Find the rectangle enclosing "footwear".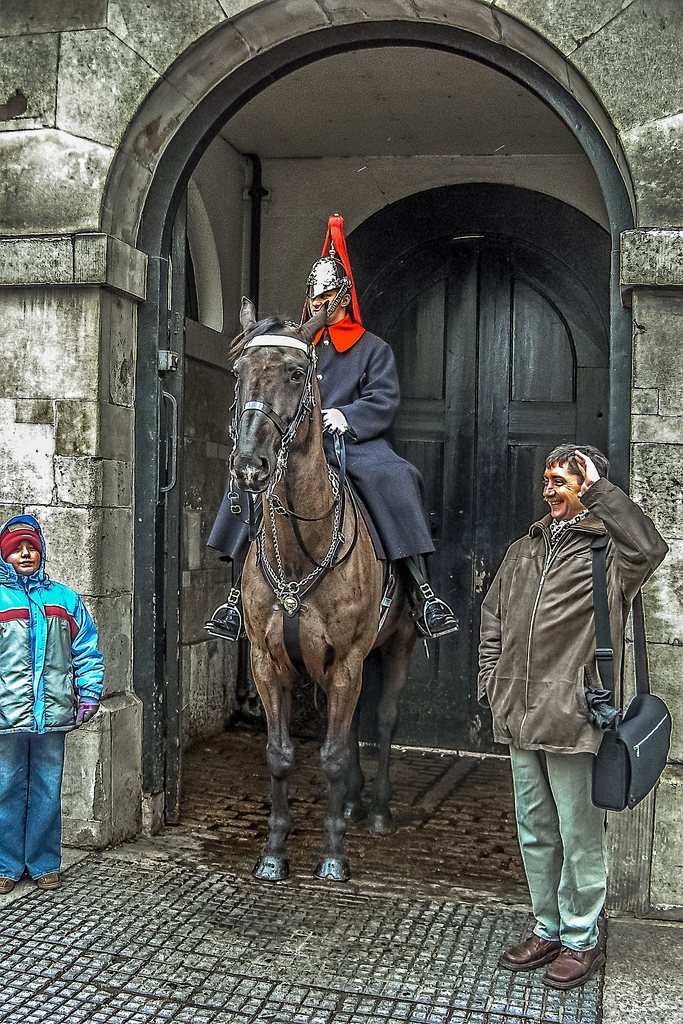
0,876,12,888.
